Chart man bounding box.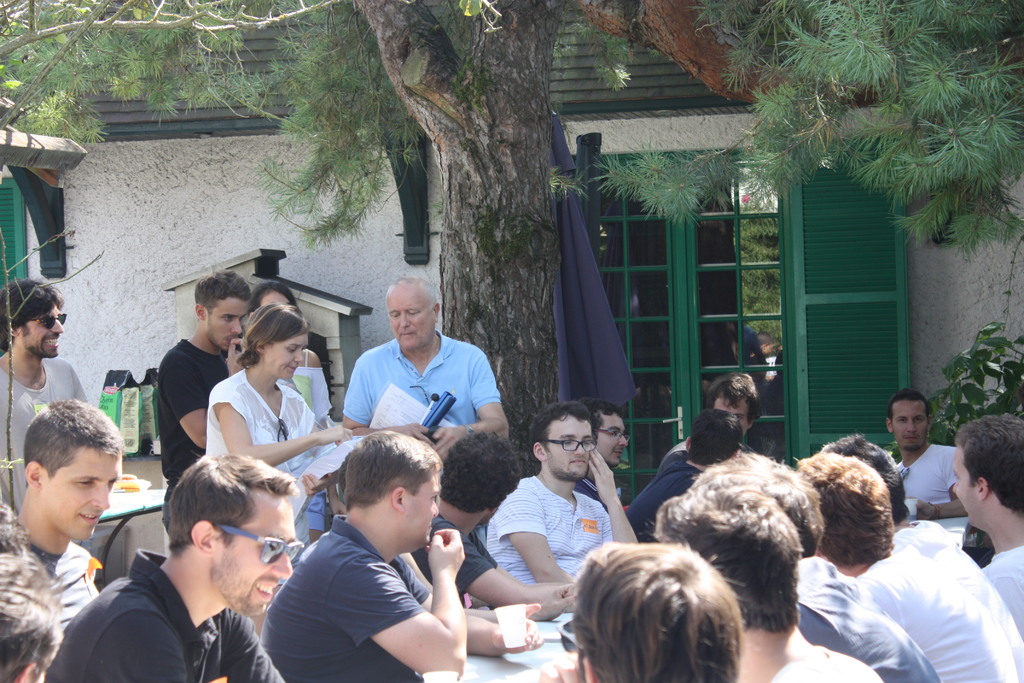
Charted: BBox(271, 427, 548, 682).
